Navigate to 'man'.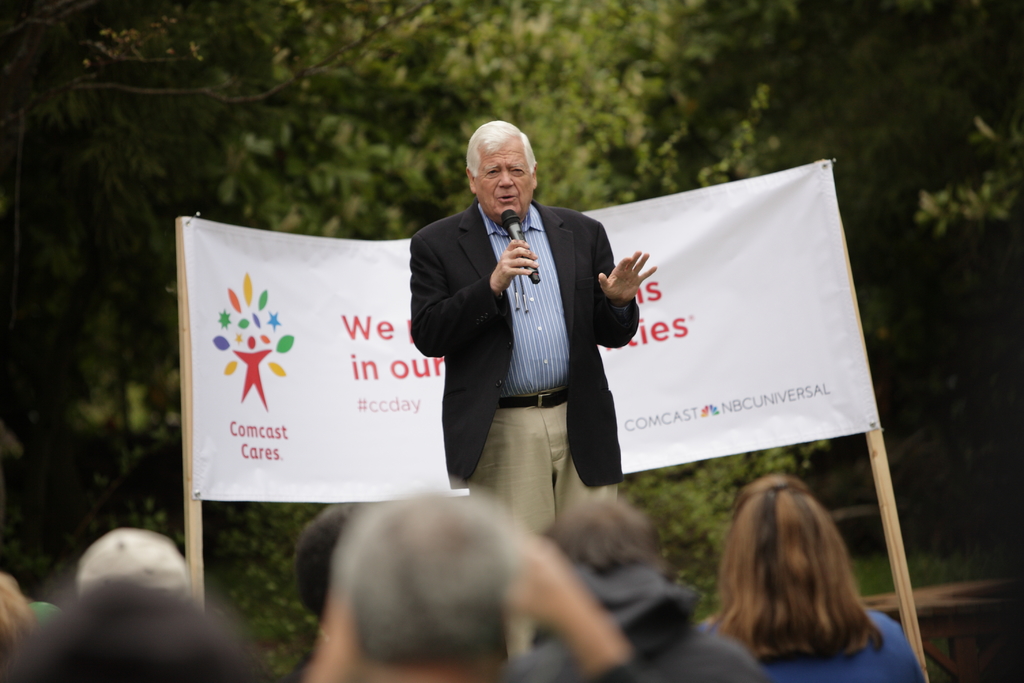
Navigation target: [left=404, top=124, right=650, bottom=498].
